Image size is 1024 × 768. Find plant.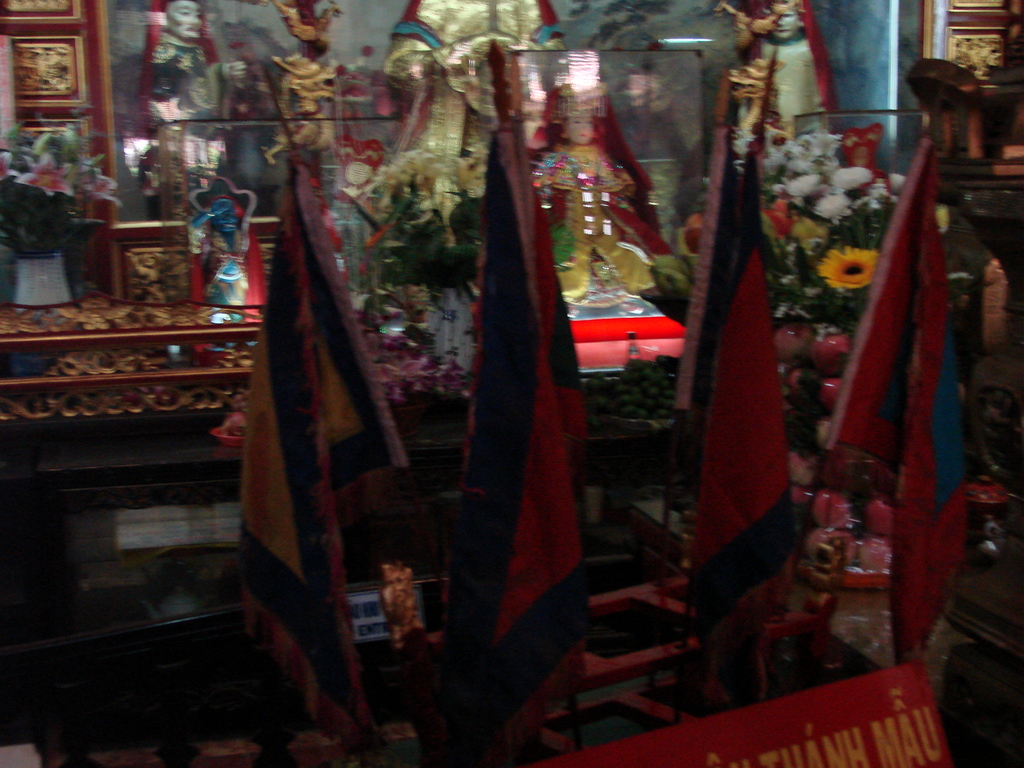
rect(764, 132, 916, 343).
